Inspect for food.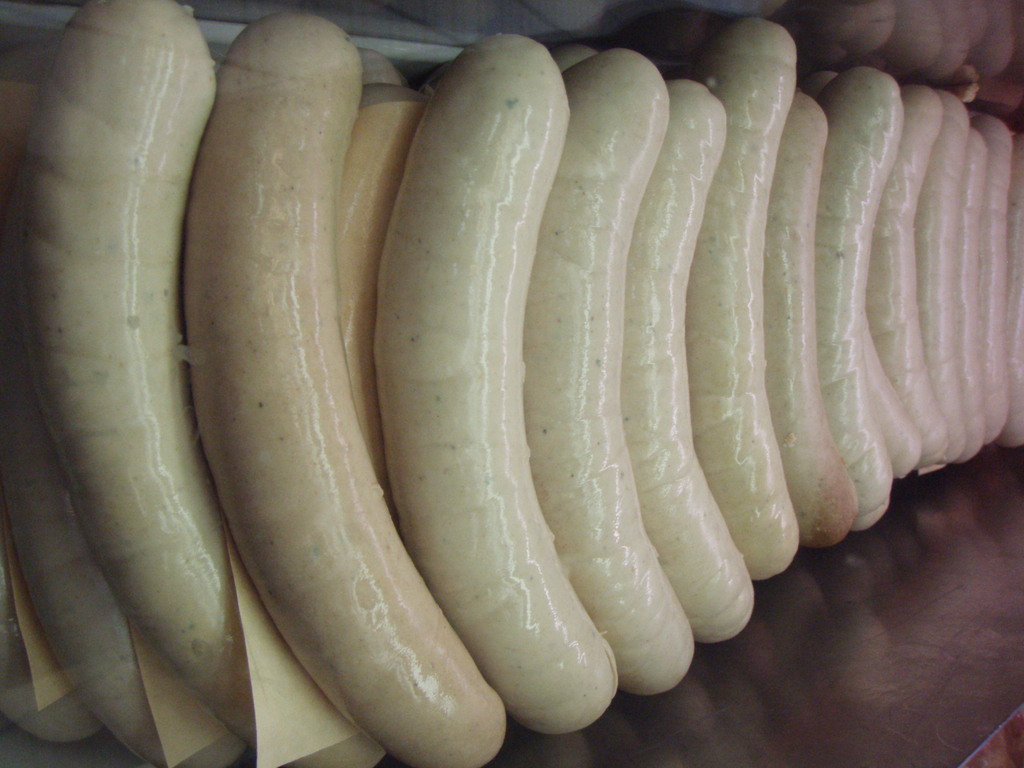
Inspection: <box>816,63,904,532</box>.
